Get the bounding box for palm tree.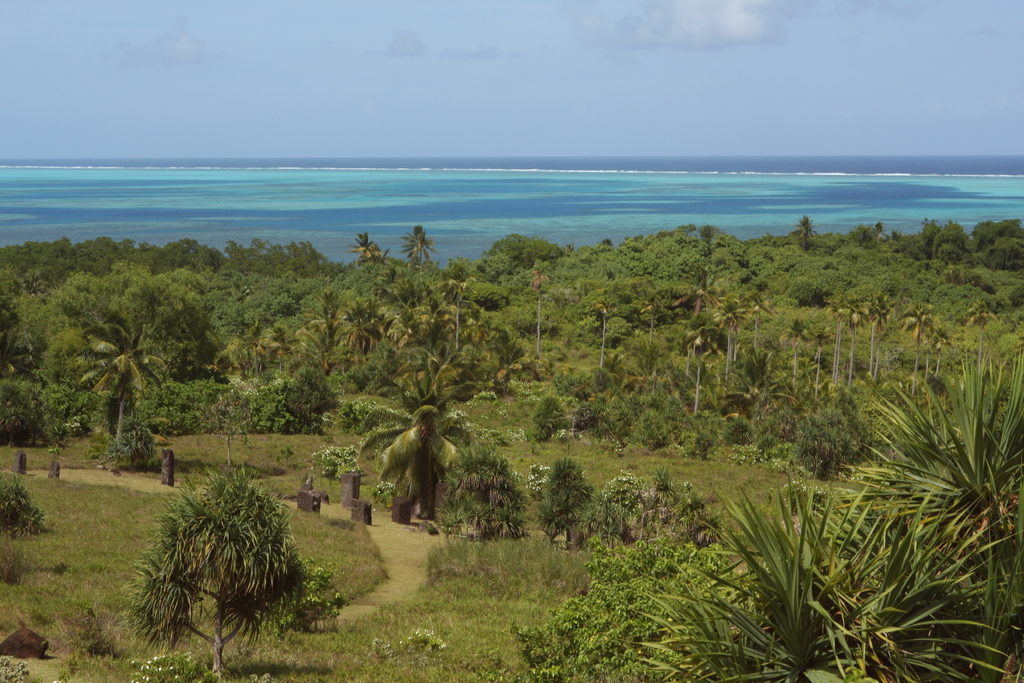
box(588, 295, 621, 367).
